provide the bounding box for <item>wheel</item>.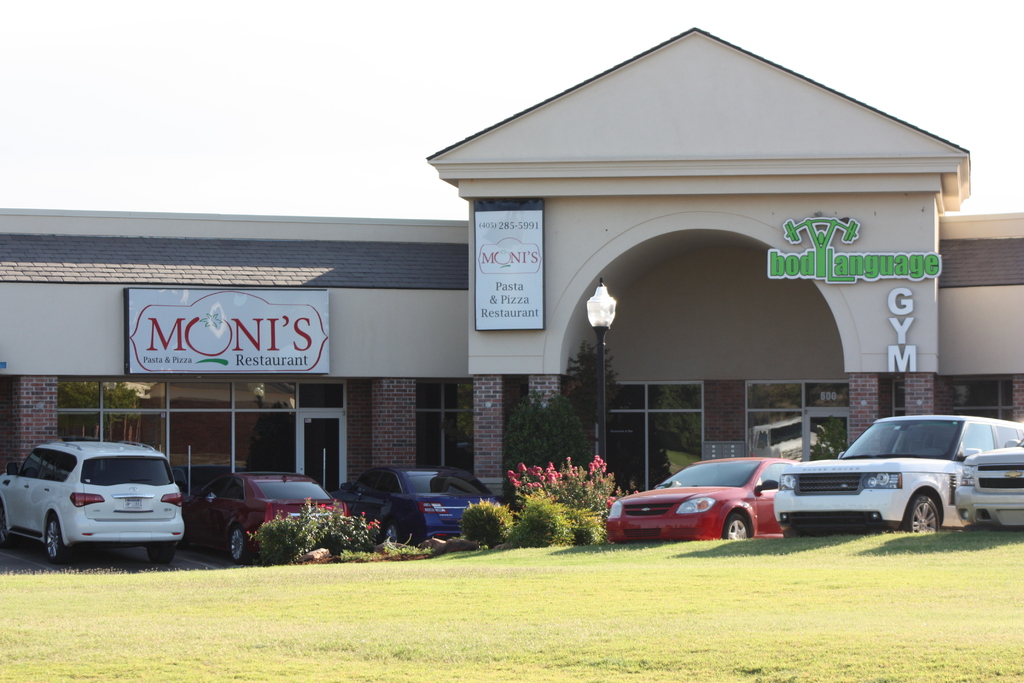
[x1=0, y1=503, x2=13, y2=549].
